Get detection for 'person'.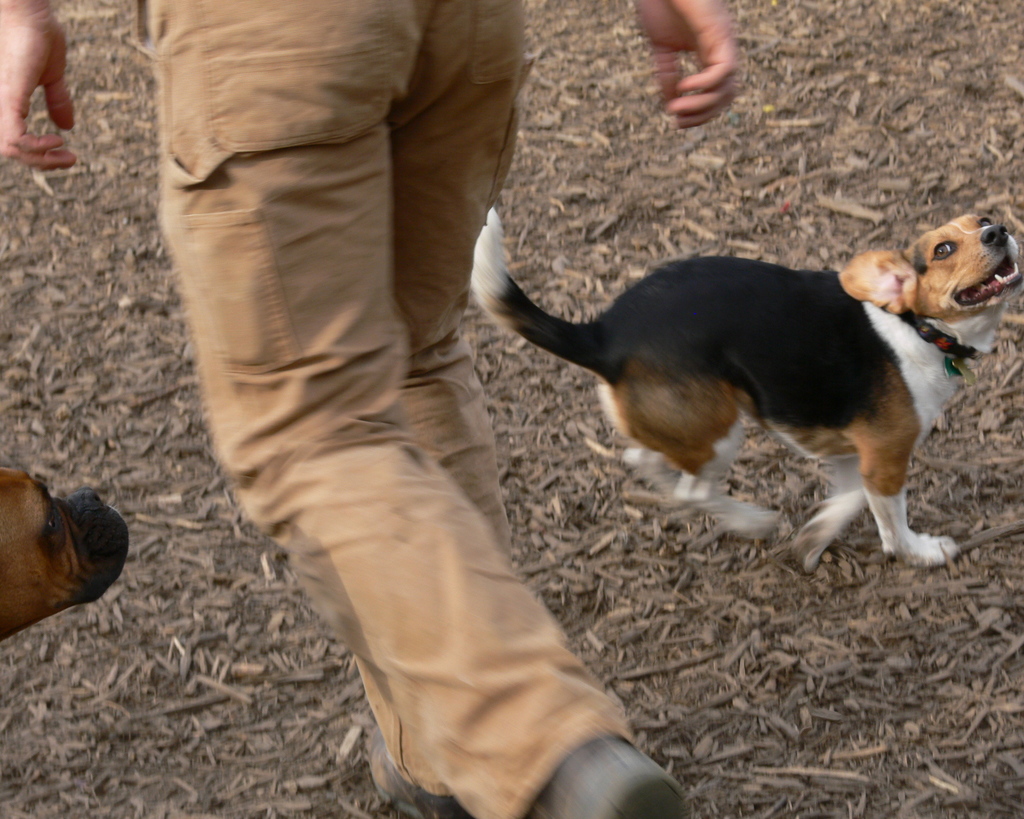
Detection: 99,0,689,802.
